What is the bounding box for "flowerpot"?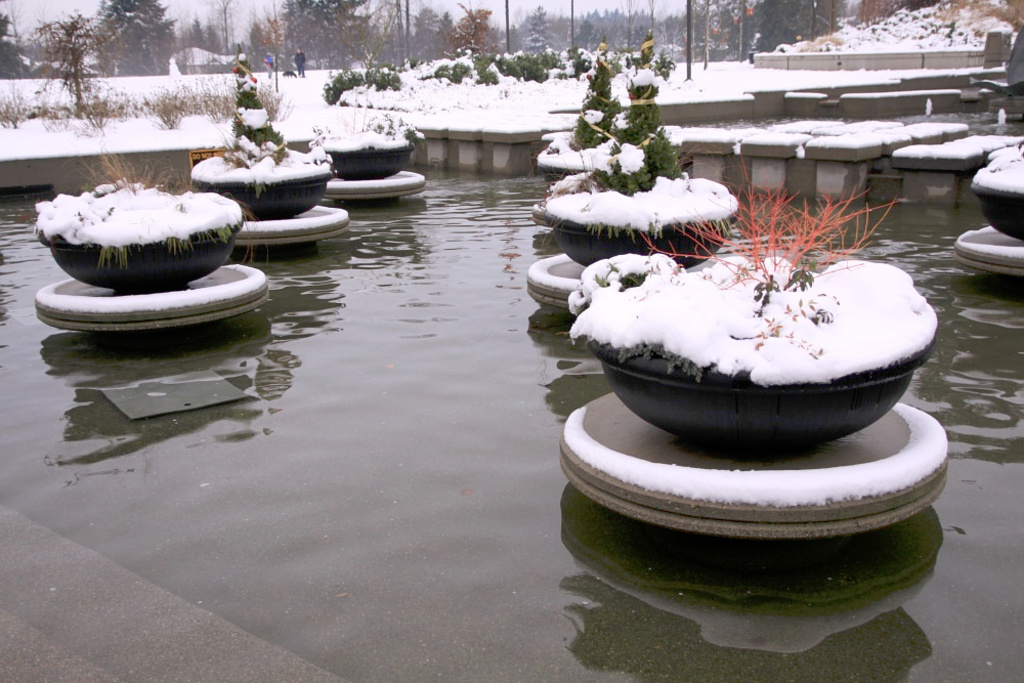
x1=536, y1=138, x2=607, y2=196.
